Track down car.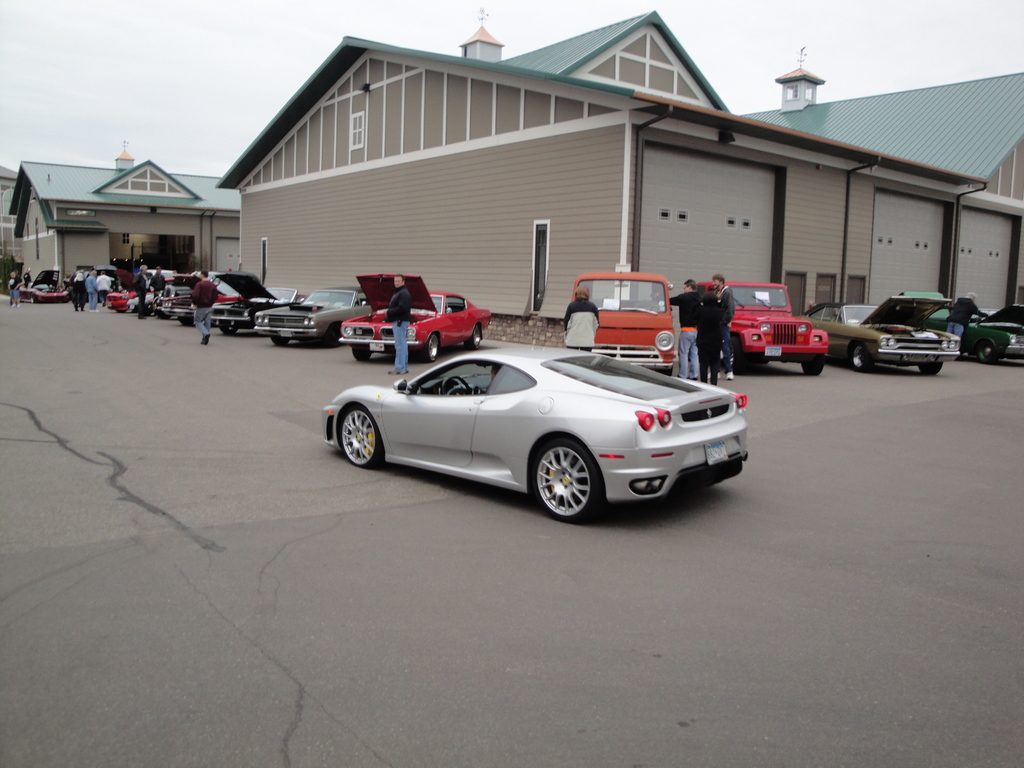
Tracked to x1=694, y1=279, x2=831, y2=376.
